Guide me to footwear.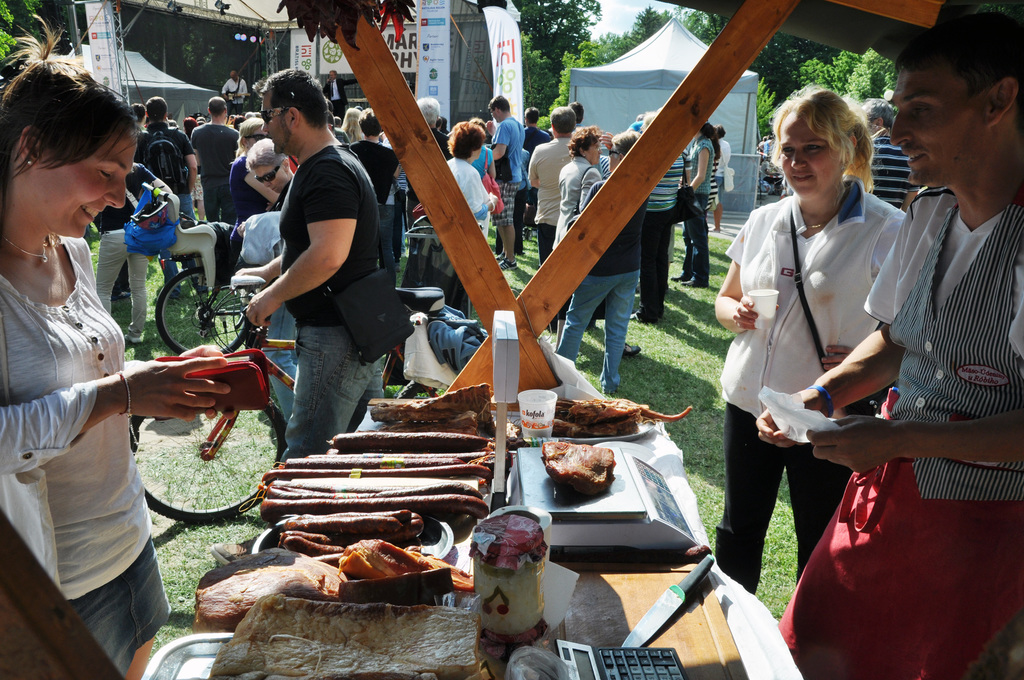
Guidance: pyautogui.locateOnScreen(498, 257, 518, 277).
